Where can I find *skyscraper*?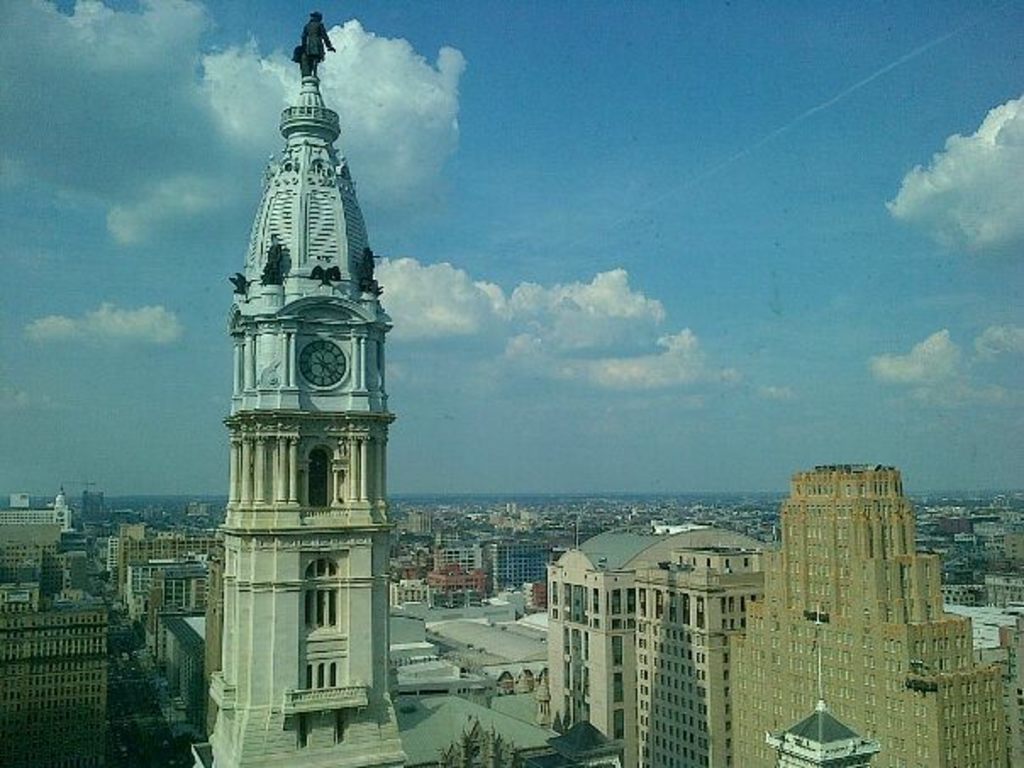
You can find it at box(432, 537, 502, 607).
